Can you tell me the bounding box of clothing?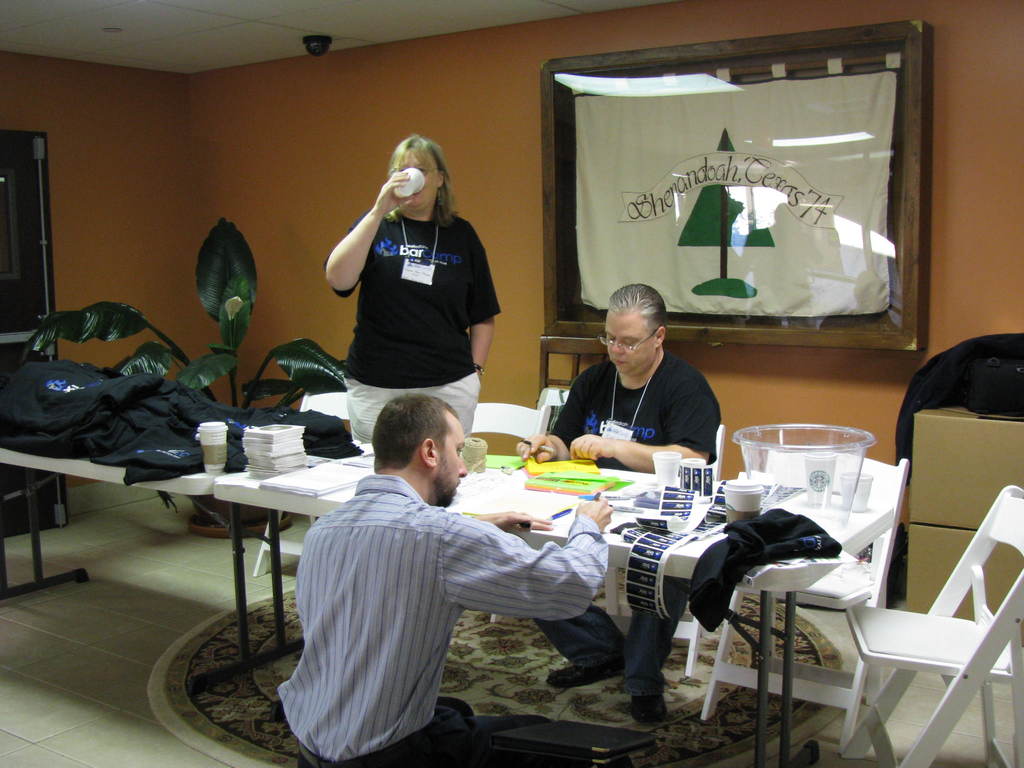
527:359:724:700.
